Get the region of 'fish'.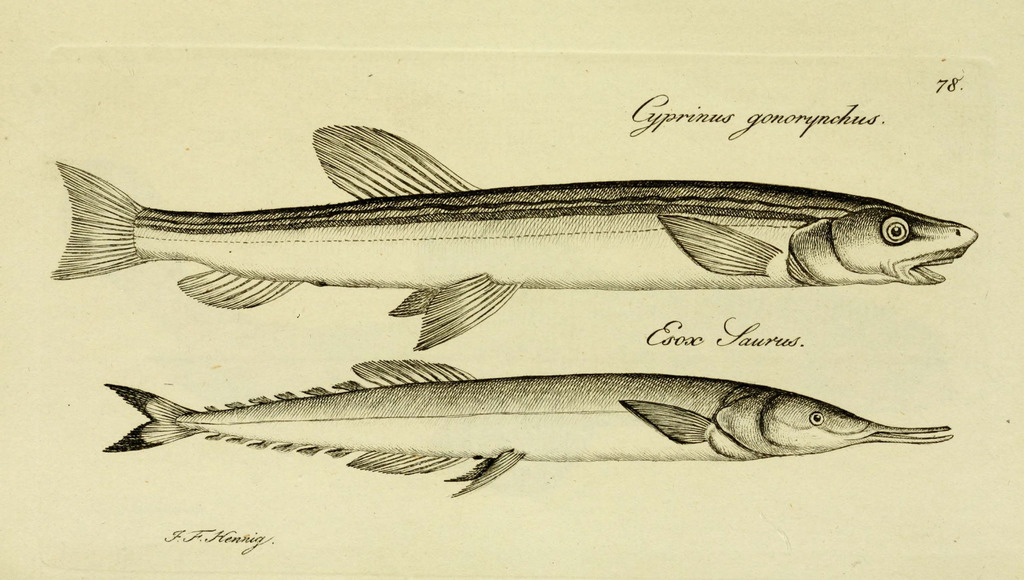
[x1=99, y1=353, x2=954, y2=498].
